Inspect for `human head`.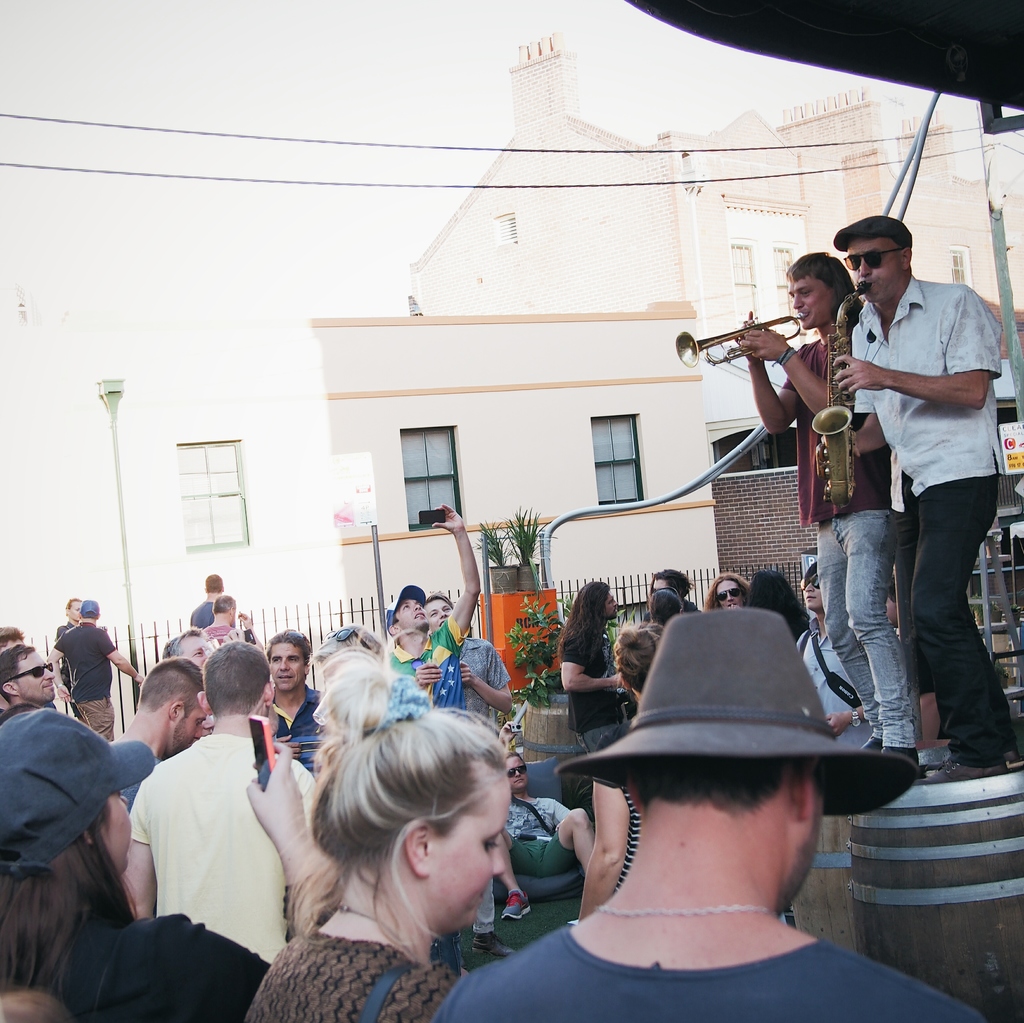
Inspection: 886 578 903 627.
